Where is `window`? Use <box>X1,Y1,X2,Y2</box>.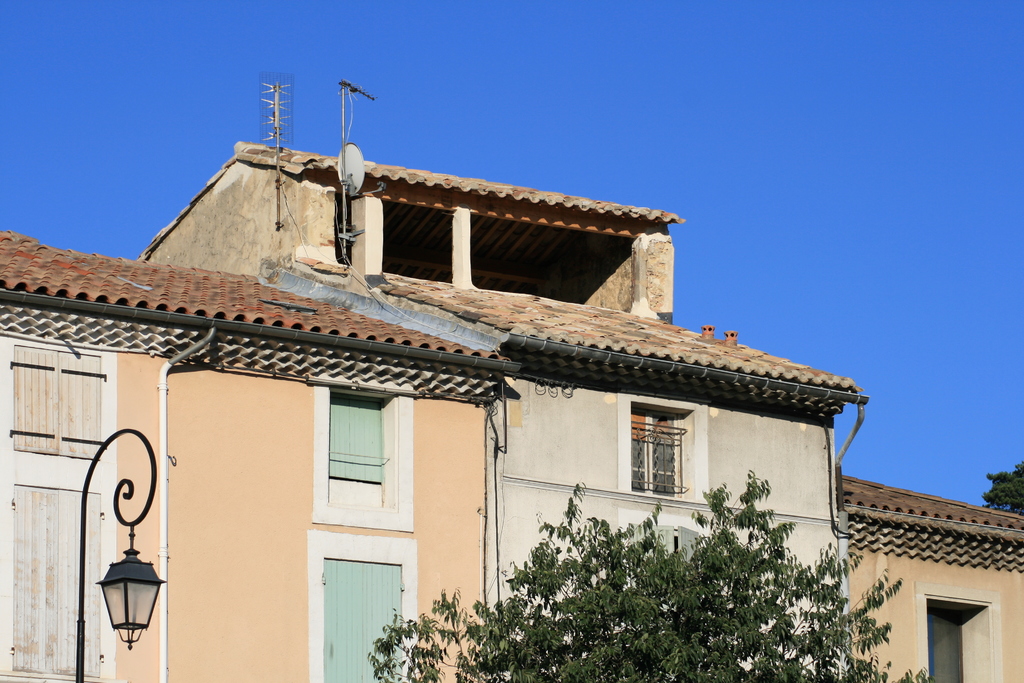
<box>629,408,683,494</box>.
